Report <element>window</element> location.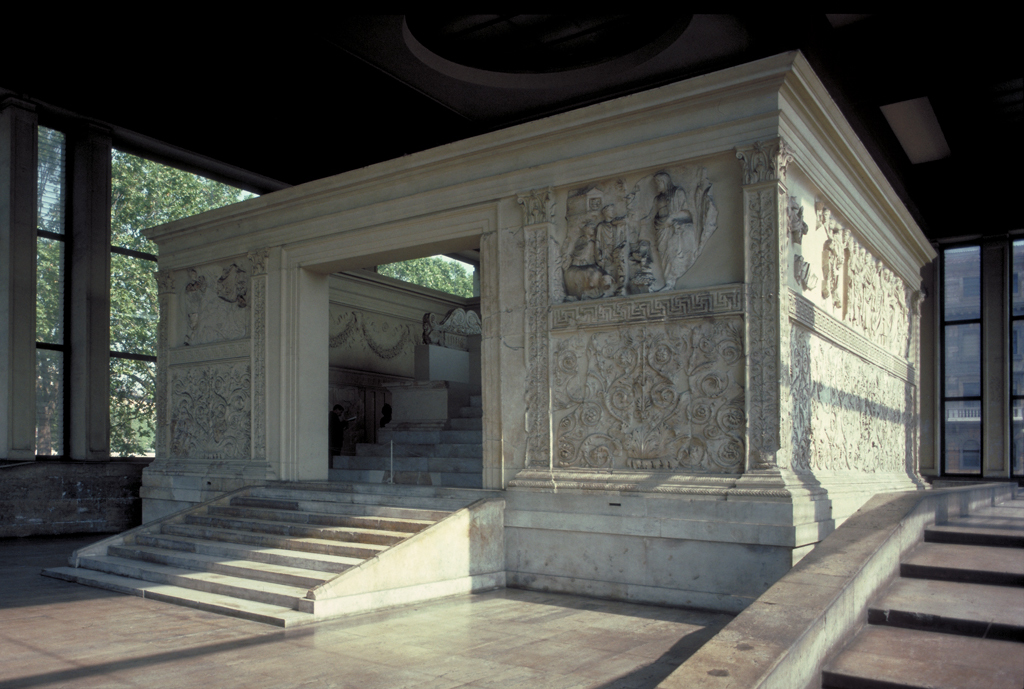
Report: box=[1008, 241, 1023, 481].
